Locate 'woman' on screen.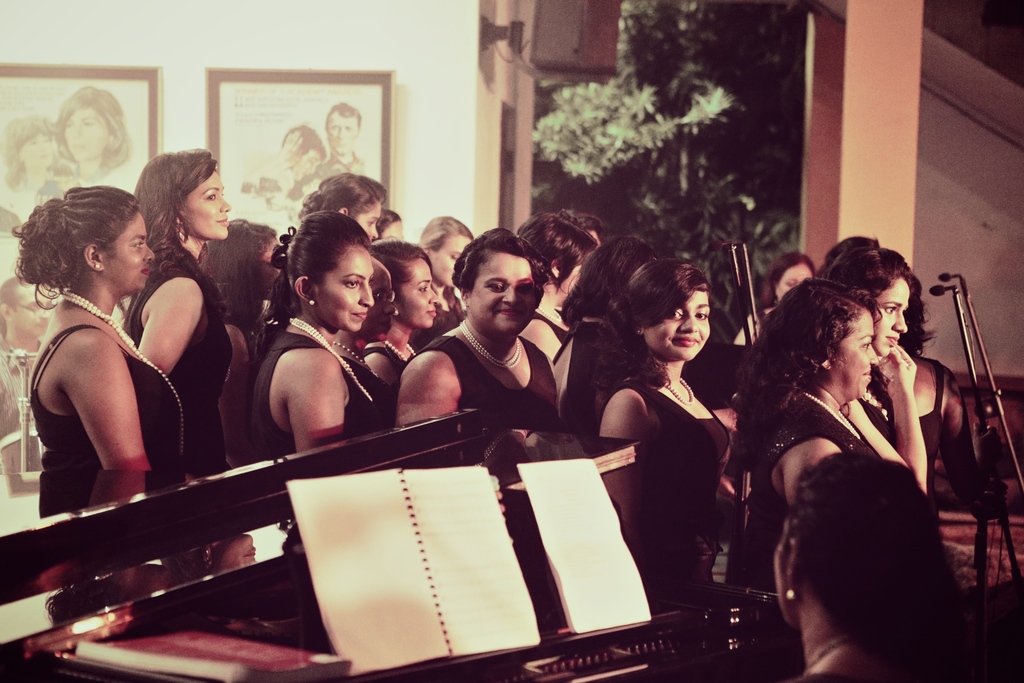
On screen at rect(823, 233, 932, 495).
